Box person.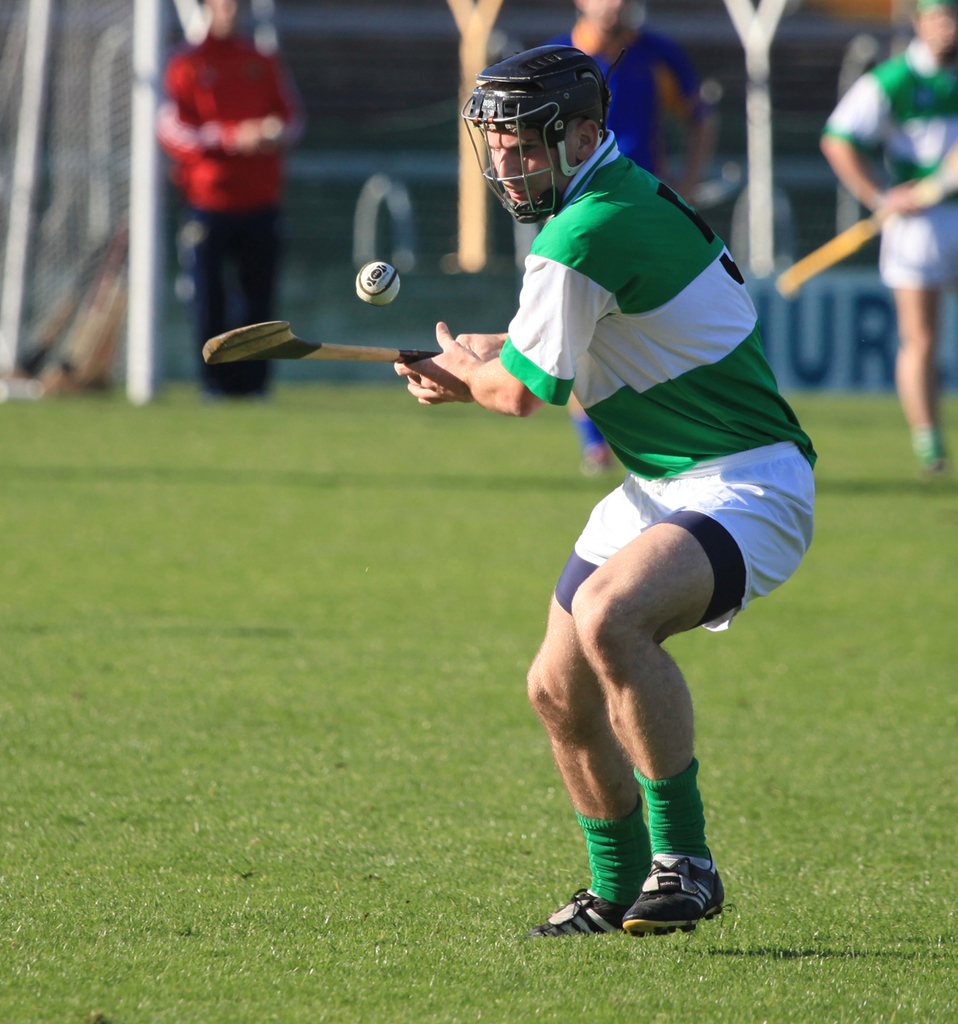
[x1=152, y1=0, x2=314, y2=399].
